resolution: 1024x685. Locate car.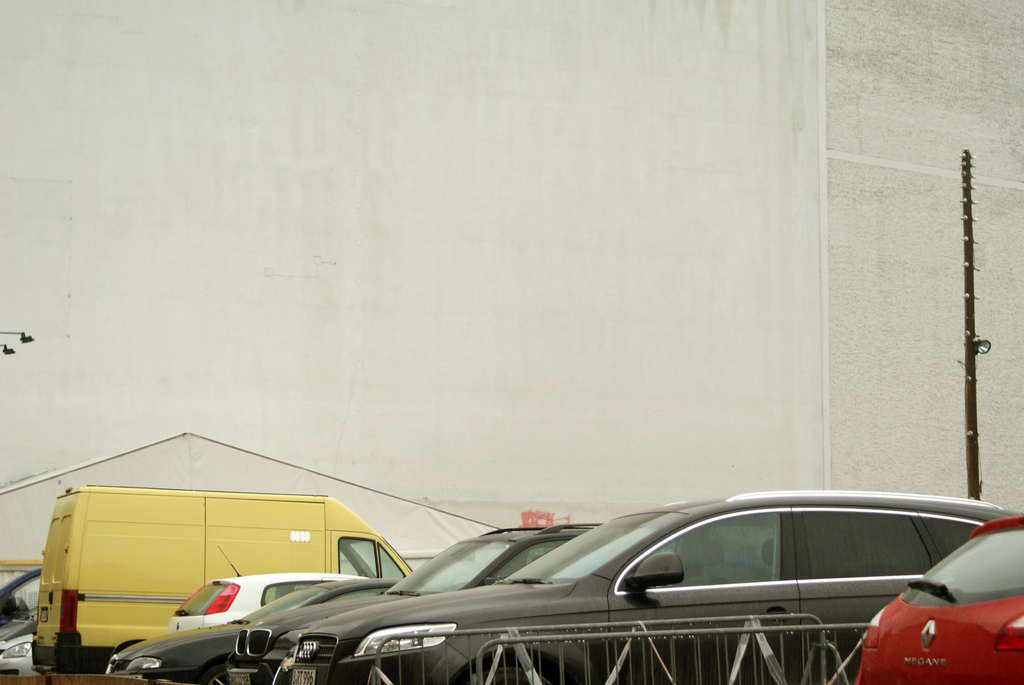
(x1=0, y1=631, x2=53, y2=678).
